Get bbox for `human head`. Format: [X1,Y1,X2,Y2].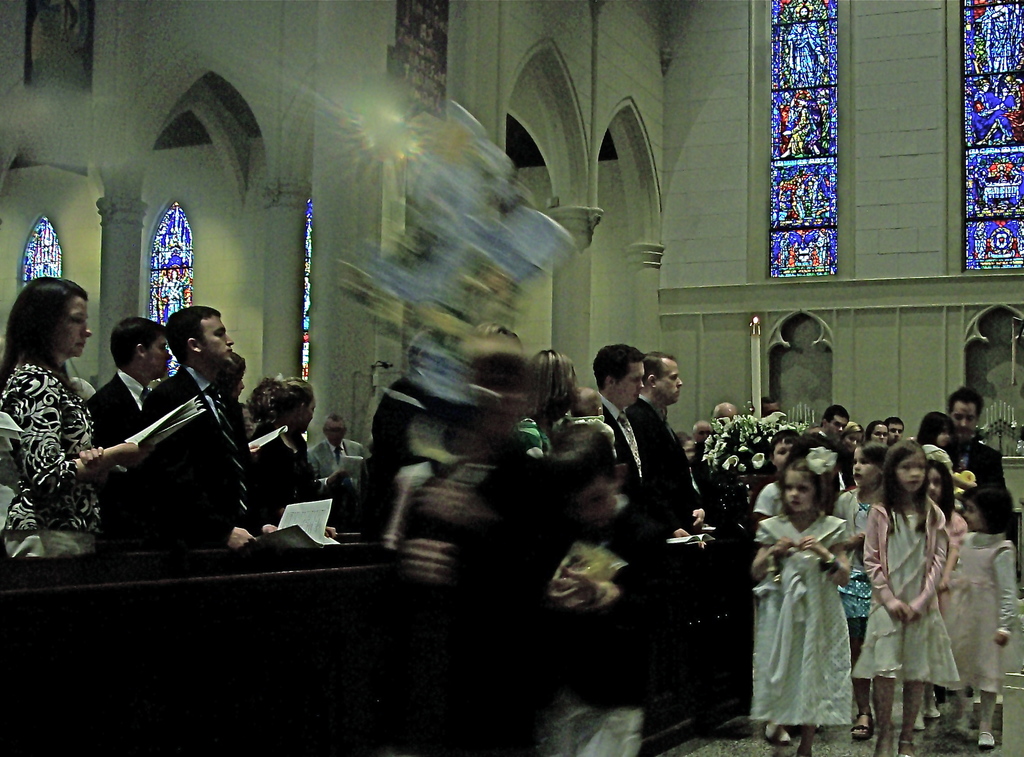
[168,305,234,374].
